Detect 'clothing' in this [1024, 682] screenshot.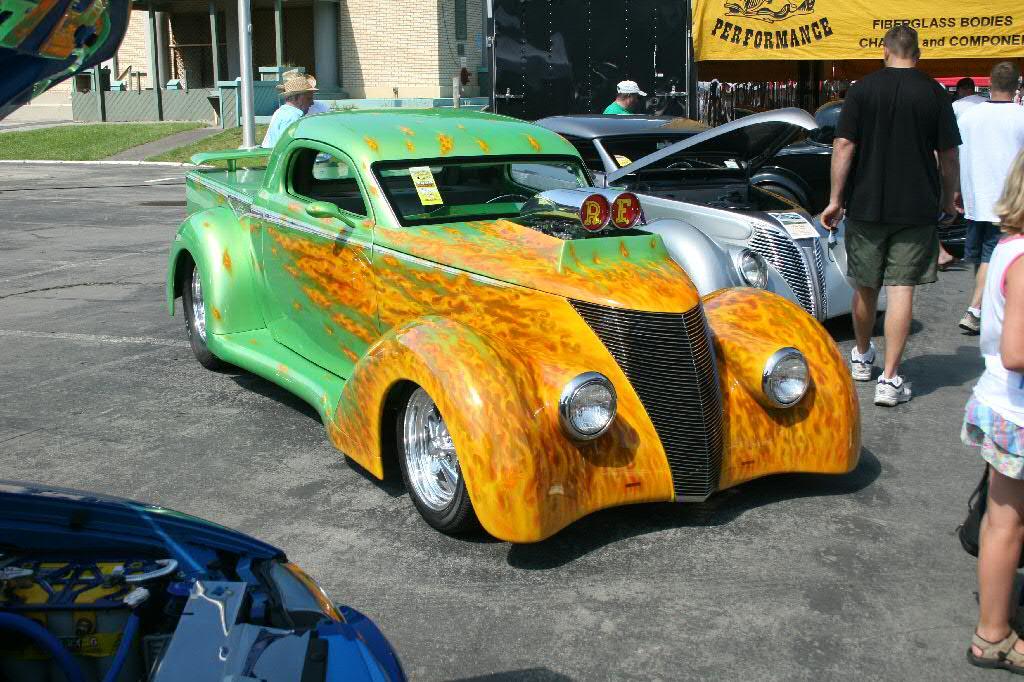
Detection: select_region(947, 218, 1023, 477).
